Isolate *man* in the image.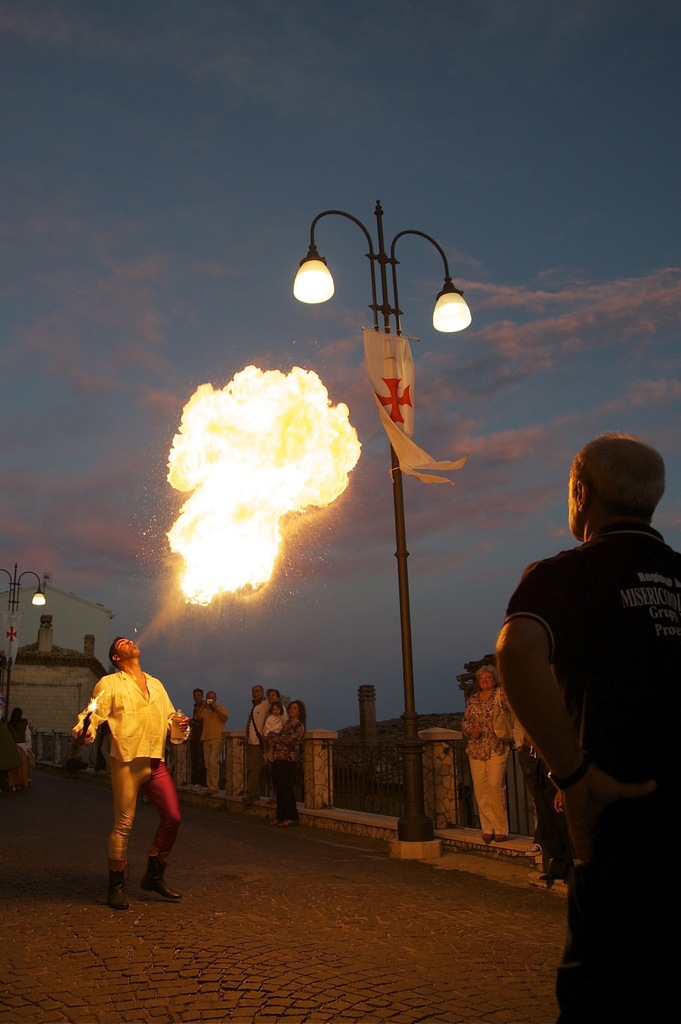
Isolated region: rect(79, 637, 188, 906).
